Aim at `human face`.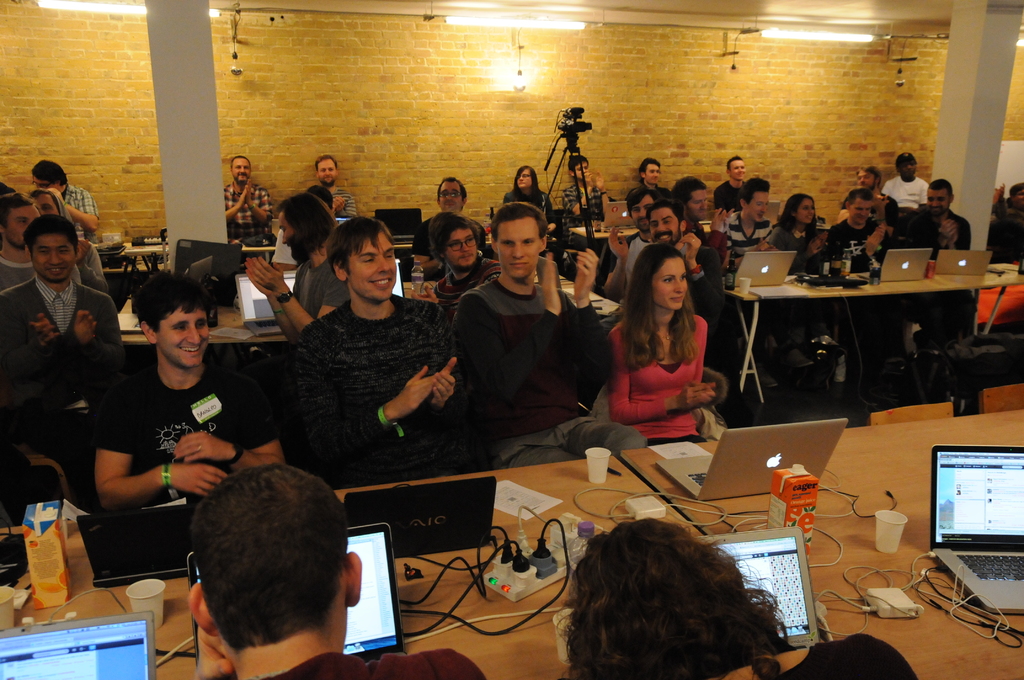
Aimed at locate(1012, 189, 1023, 209).
